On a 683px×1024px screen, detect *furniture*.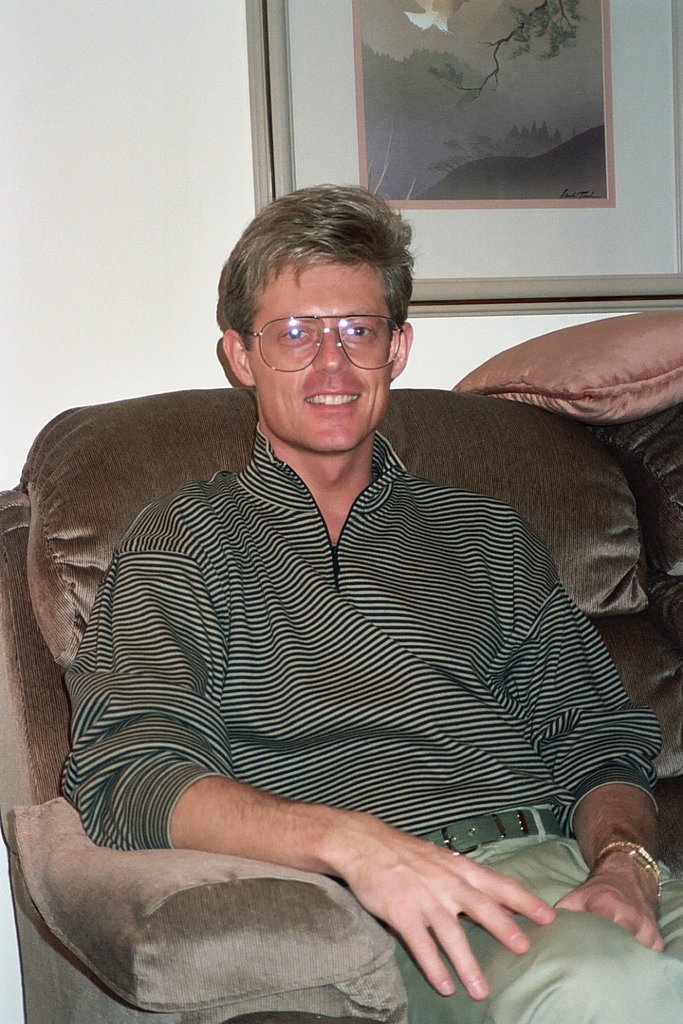
[0, 386, 682, 1023].
